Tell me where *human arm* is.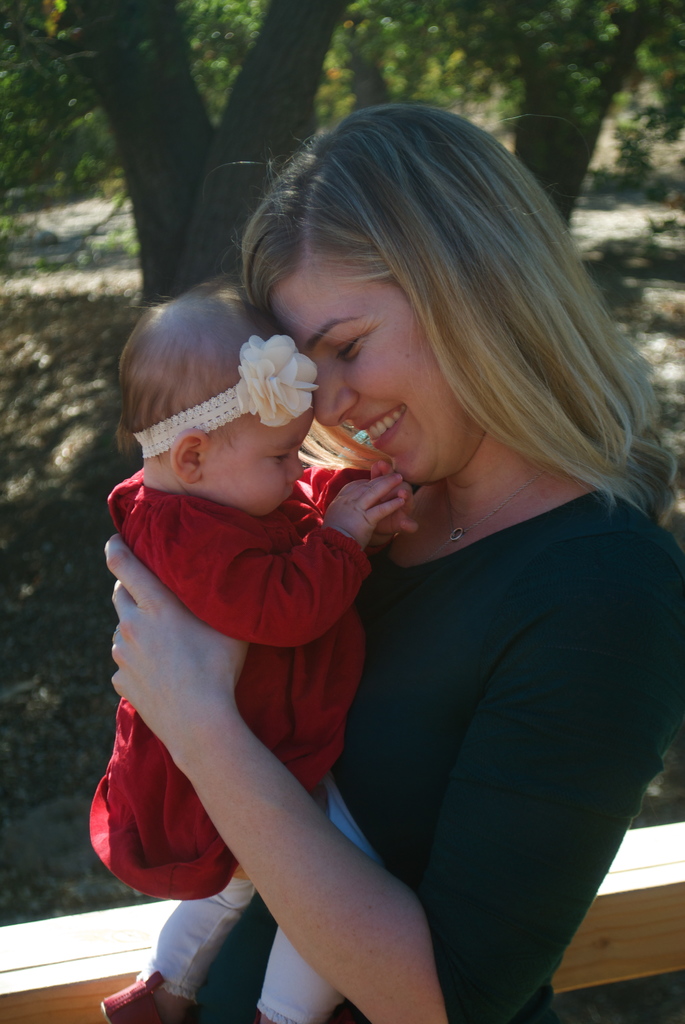
*human arm* is at <region>314, 458, 405, 529</region>.
